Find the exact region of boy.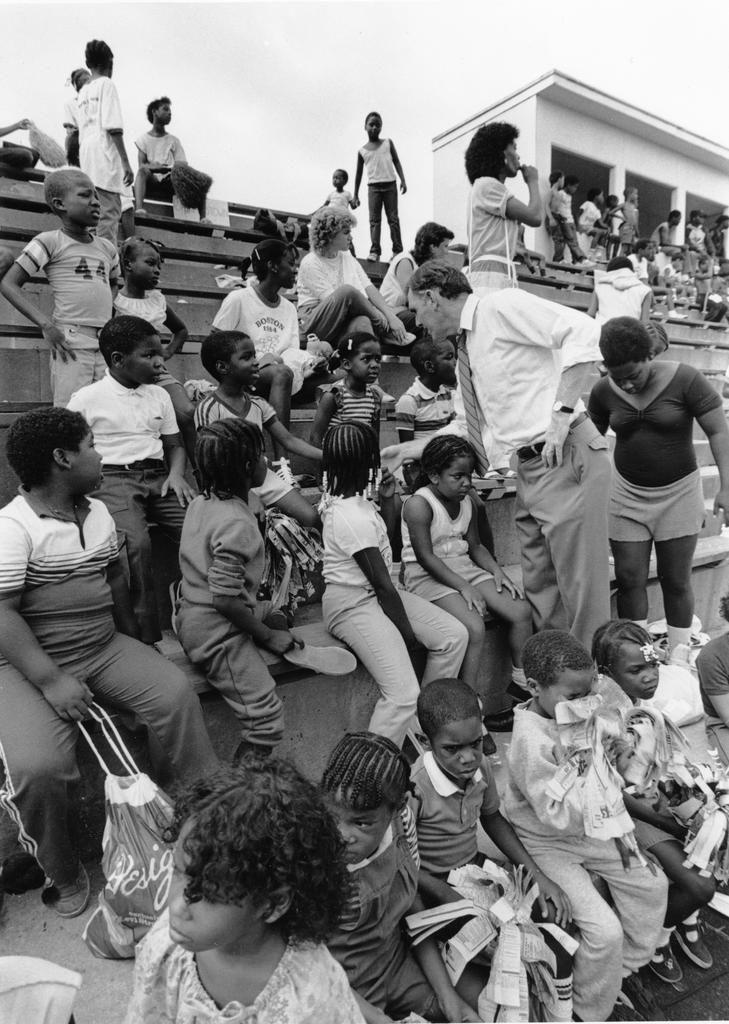
Exact region: left=650, top=209, right=685, bottom=271.
